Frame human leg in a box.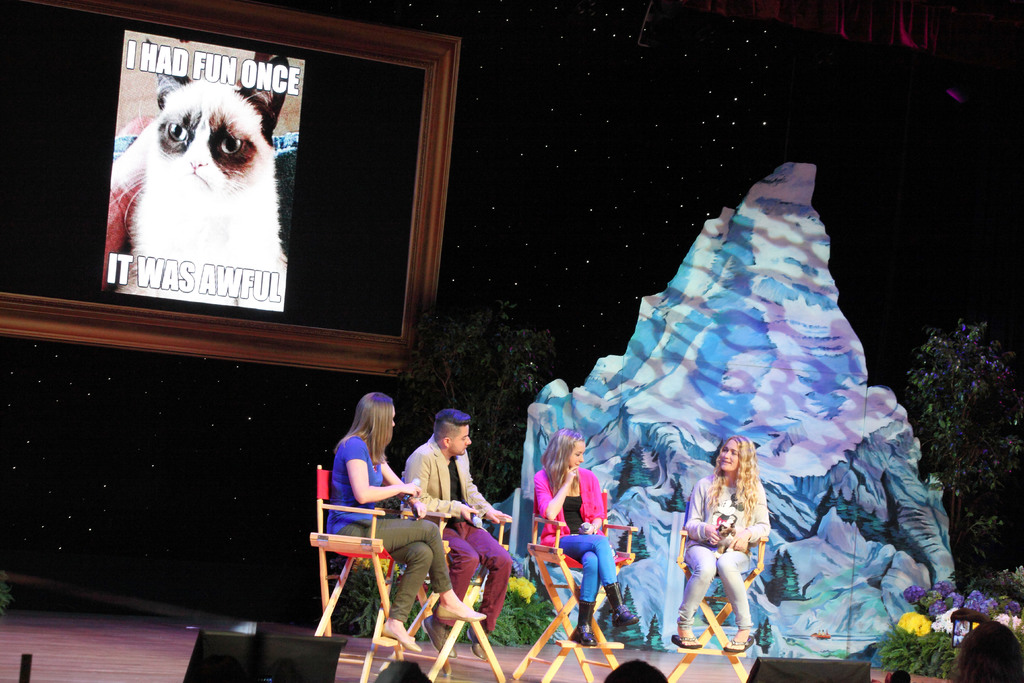
572 550 602 641.
